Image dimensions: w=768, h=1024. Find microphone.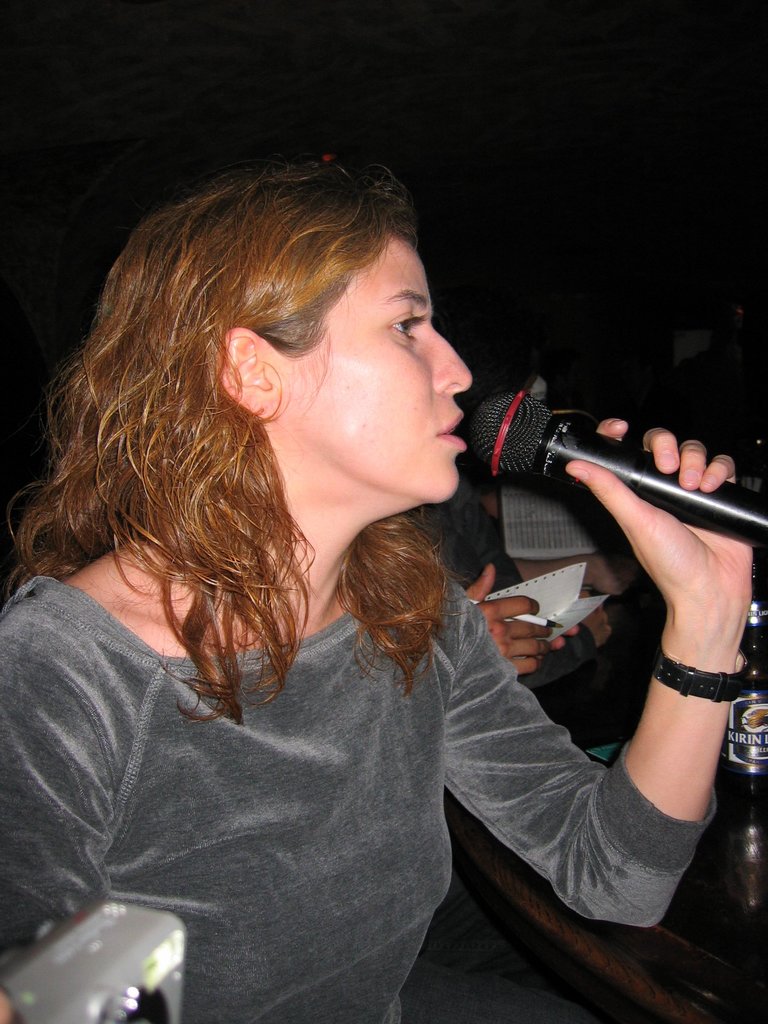
(464, 390, 767, 560).
